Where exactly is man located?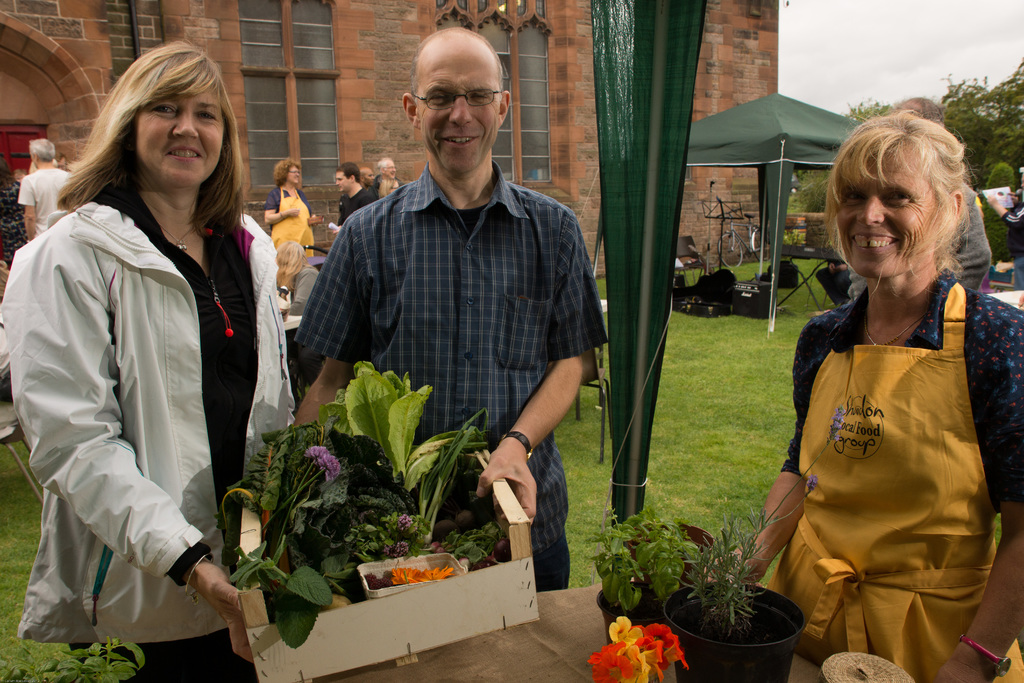
Its bounding box is (left=294, top=54, right=599, bottom=573).
